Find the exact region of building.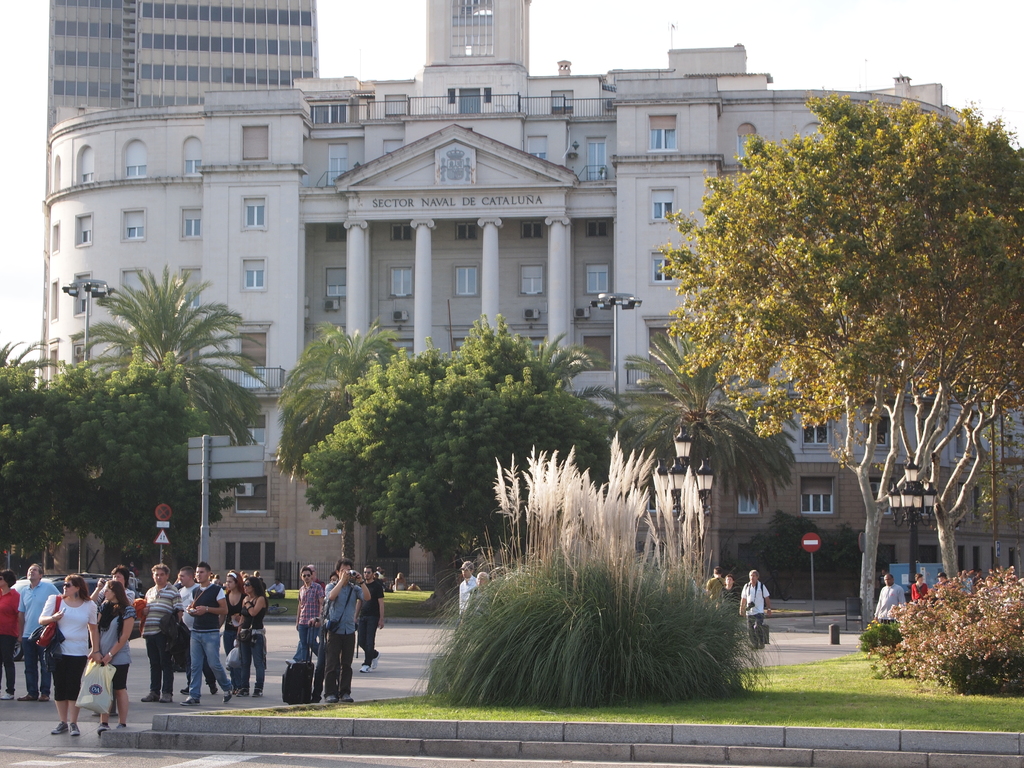
Exact region: locate(44, 0, 316, 130).
